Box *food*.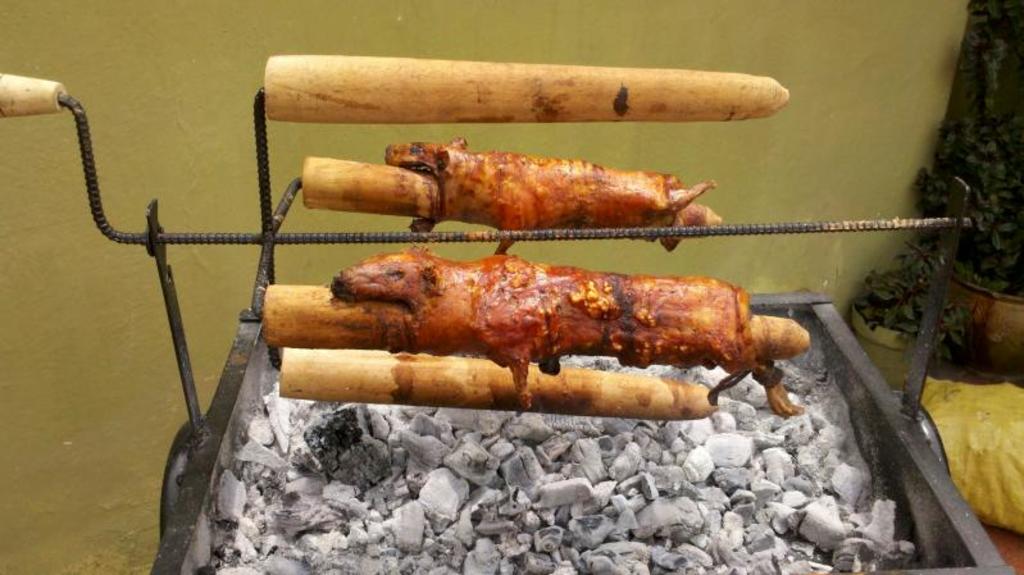
BBox(382, 140, 715, 252).
